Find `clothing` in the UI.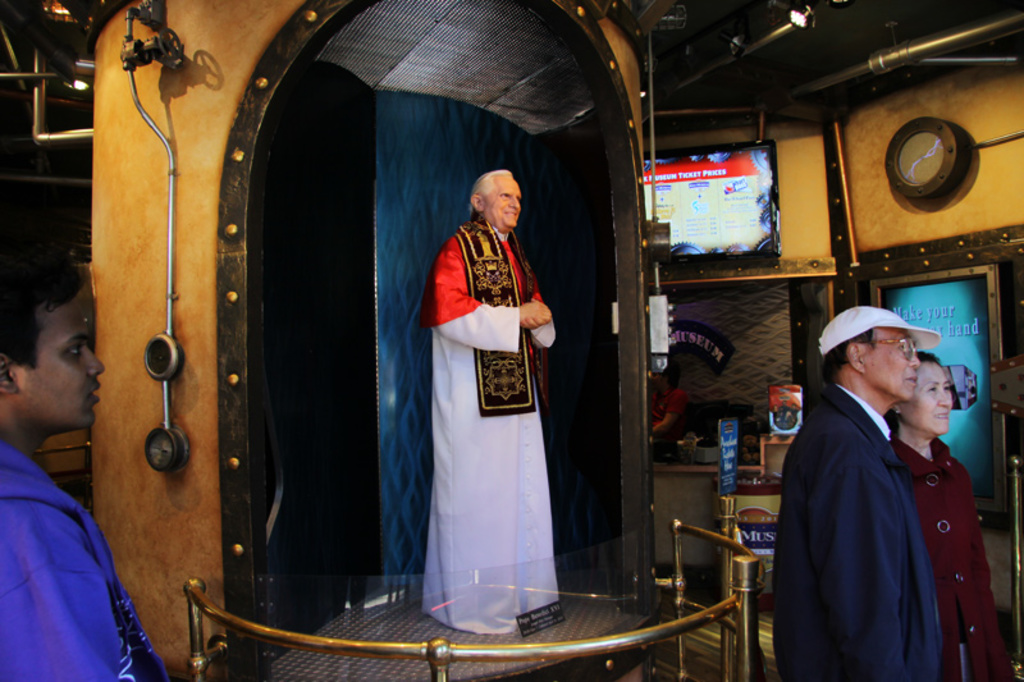
UI element at crop(415, 214, 571, 622).
